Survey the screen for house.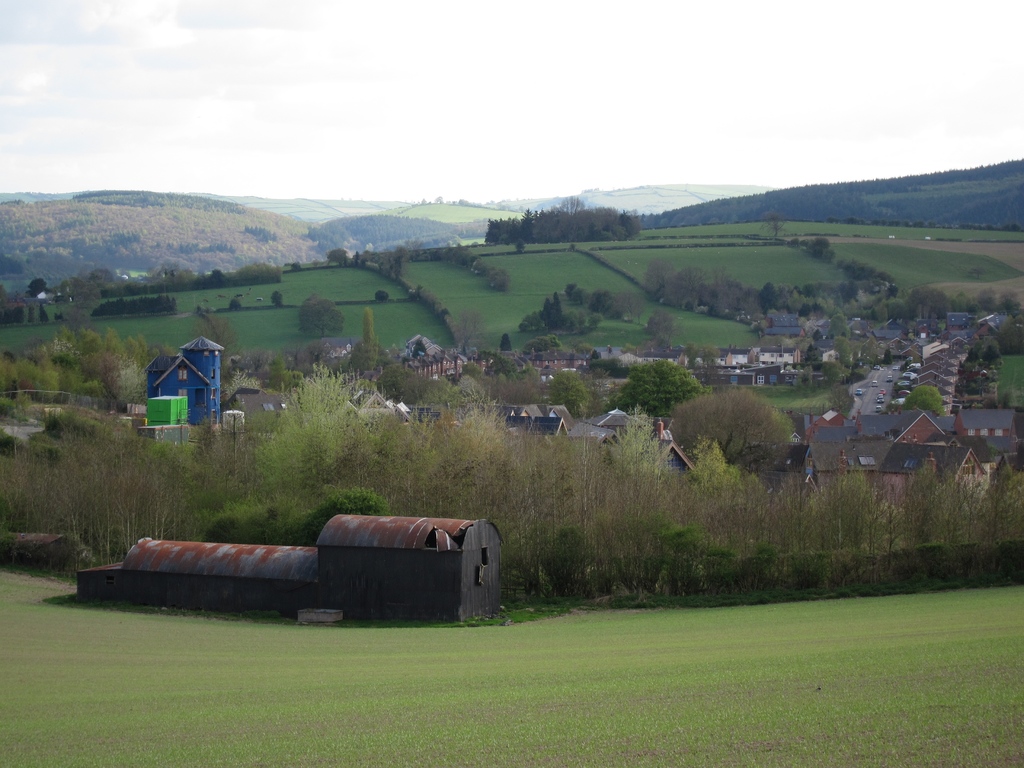
Survey found: {"left": 502, "top": 395, "right": 568, "bottom": 442}.
